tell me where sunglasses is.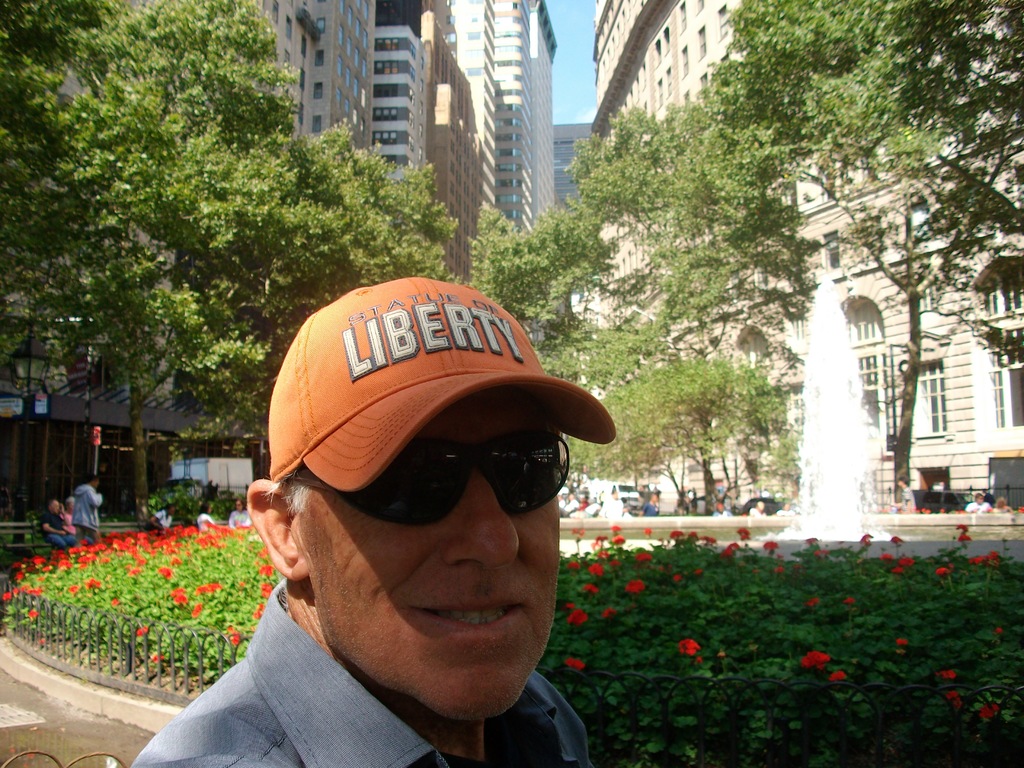
sunglasses is at [left=292, top=430, right=571, bottom=526].
